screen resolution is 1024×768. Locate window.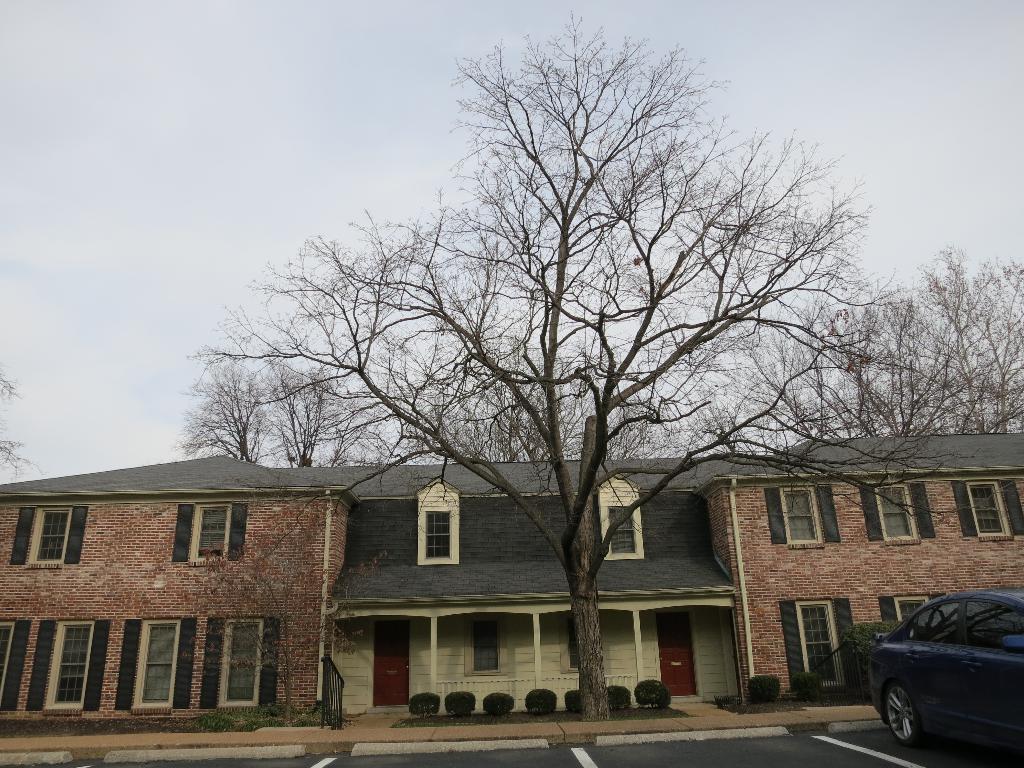
box=[421, 508, 453, 559].
